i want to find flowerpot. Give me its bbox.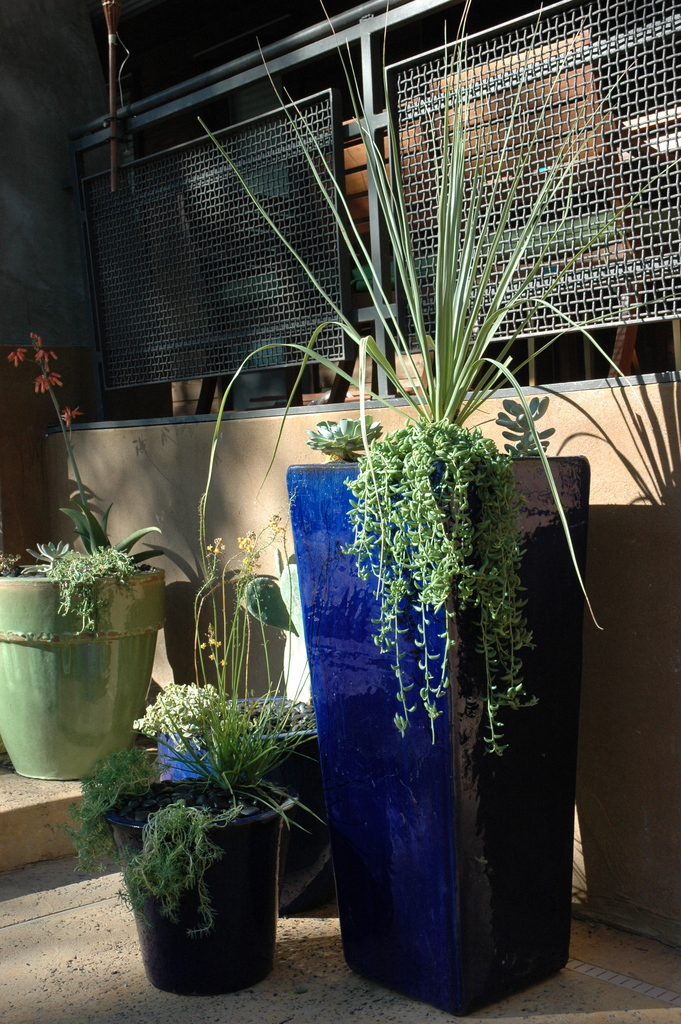
Rect(0, 555, 165, 784).
